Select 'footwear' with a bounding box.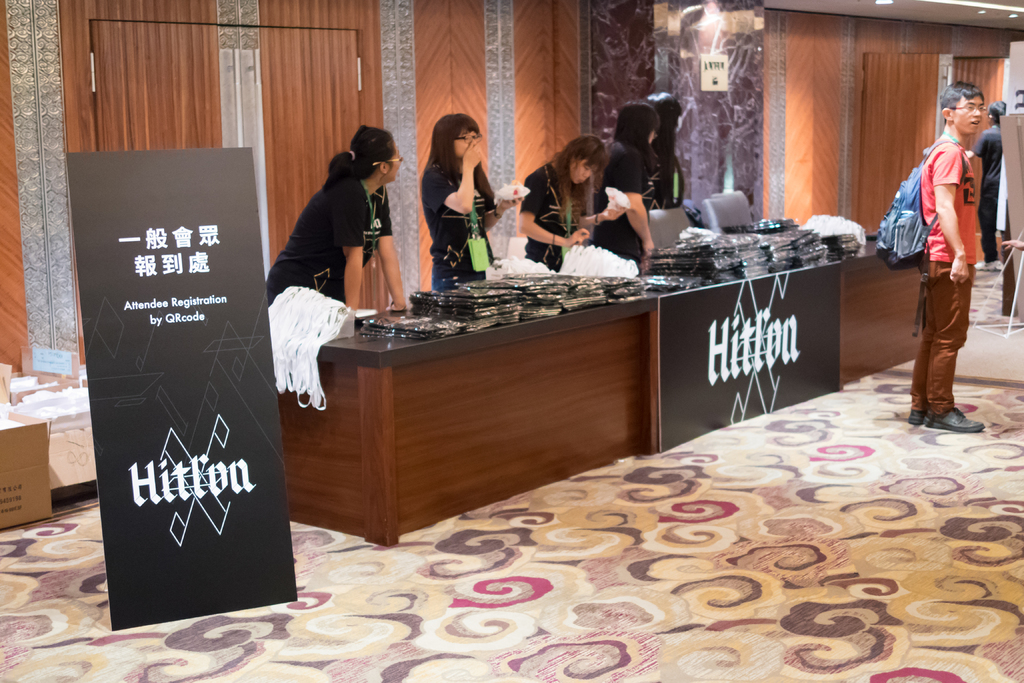
911,405,930,424.
